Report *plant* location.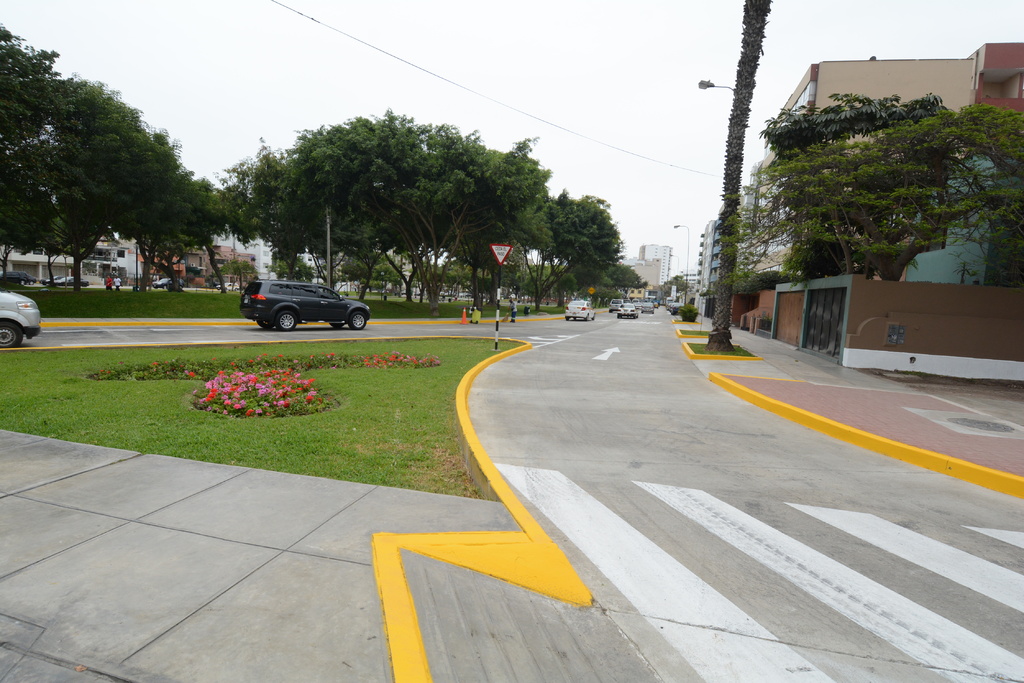
Report: x1=0 y1=282 x2=573 y2=314.
